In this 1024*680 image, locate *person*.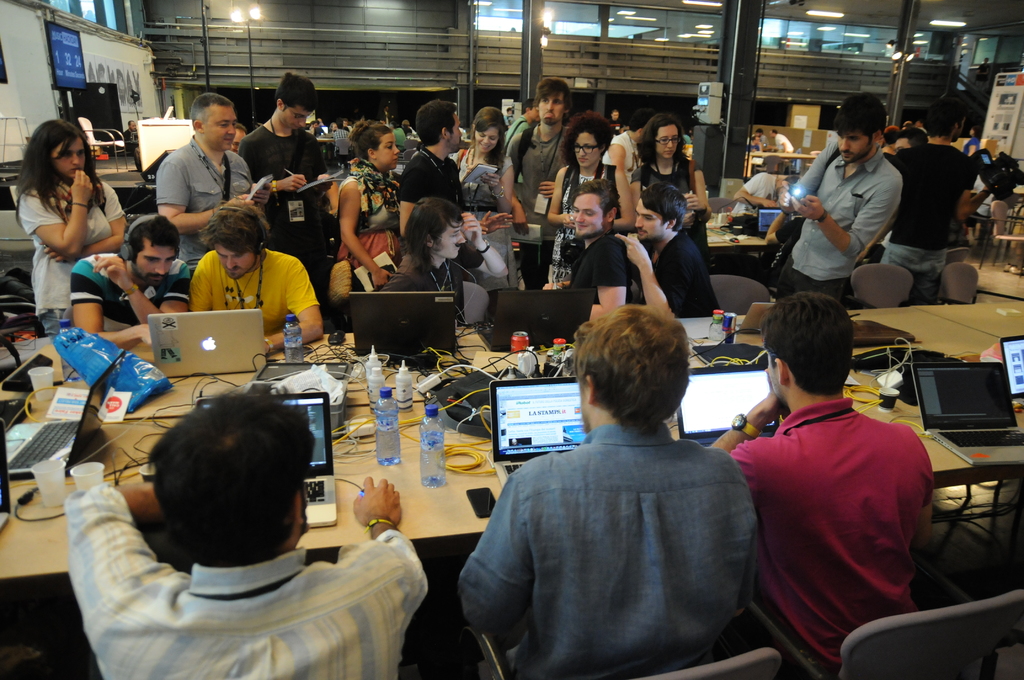
Bounding box: box=[390, 195, 513, 327].
